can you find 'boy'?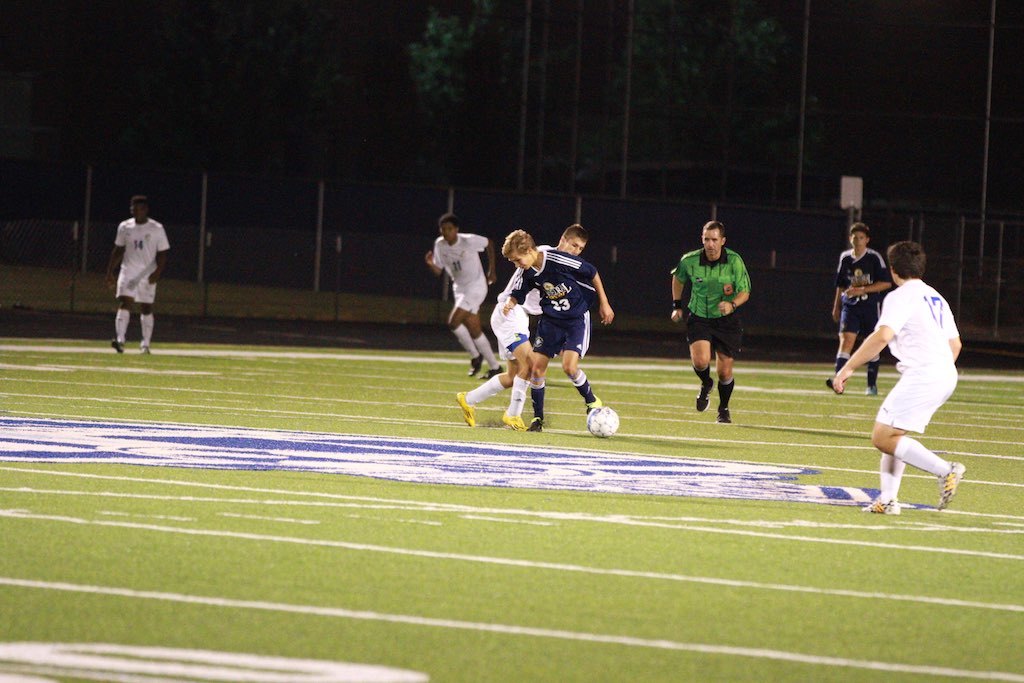
Yes, bounding box: bbox=[457, 224, 589, 435].
